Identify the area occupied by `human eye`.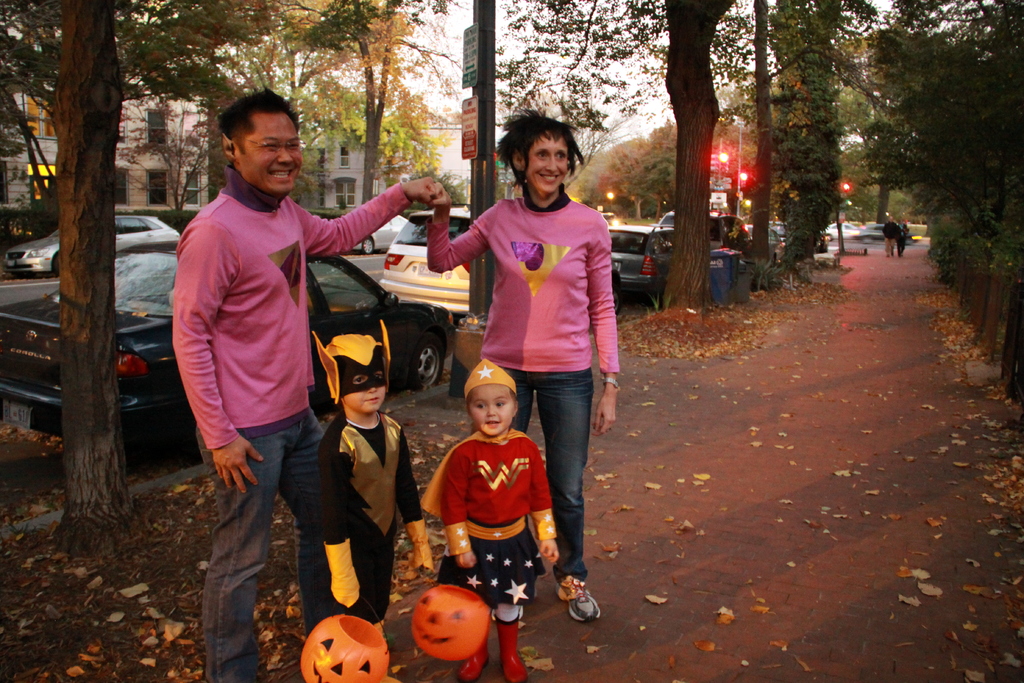
Area: (left=536, top=151, right=547, bottom=158).
